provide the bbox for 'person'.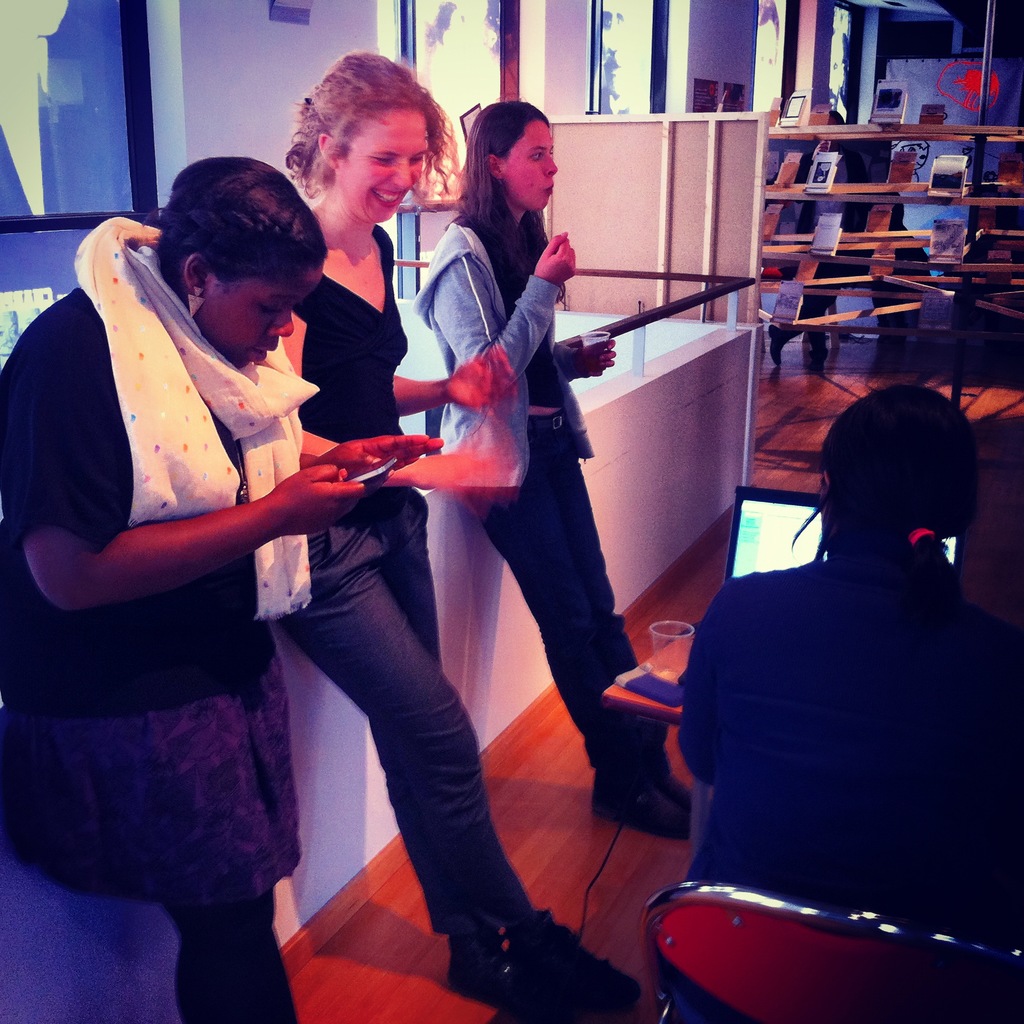
pyautogui.locateOnScreen(273, 49, 646, 1023).
